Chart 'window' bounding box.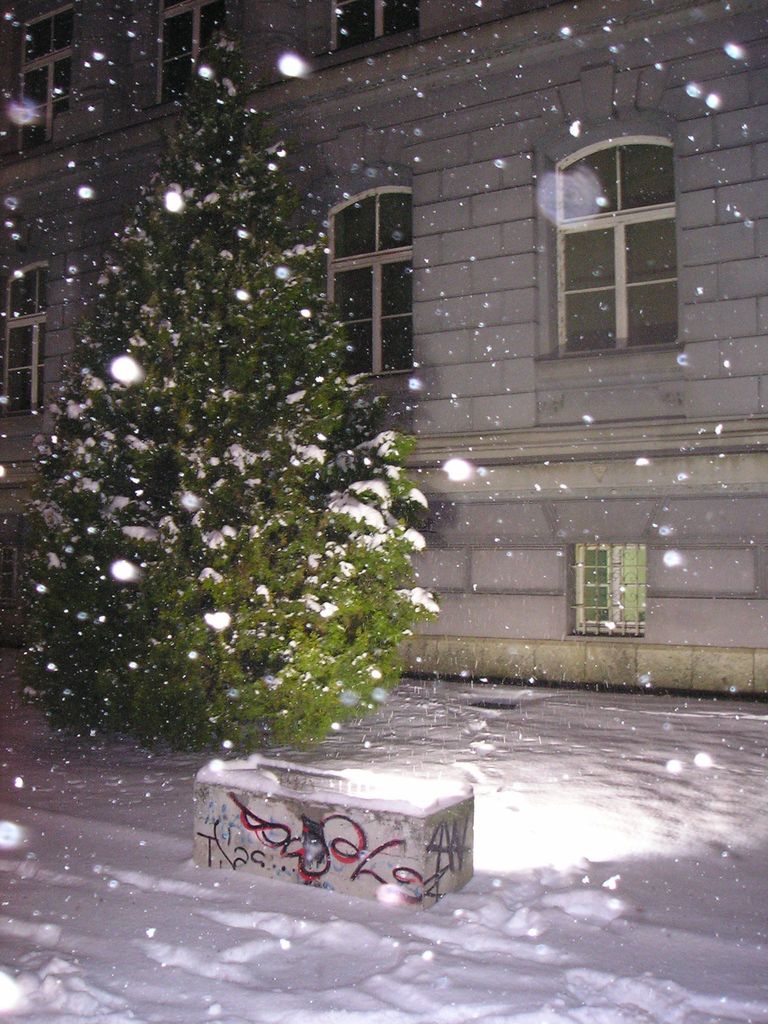
Charted: bbox=(0, 260, 59, 430).
